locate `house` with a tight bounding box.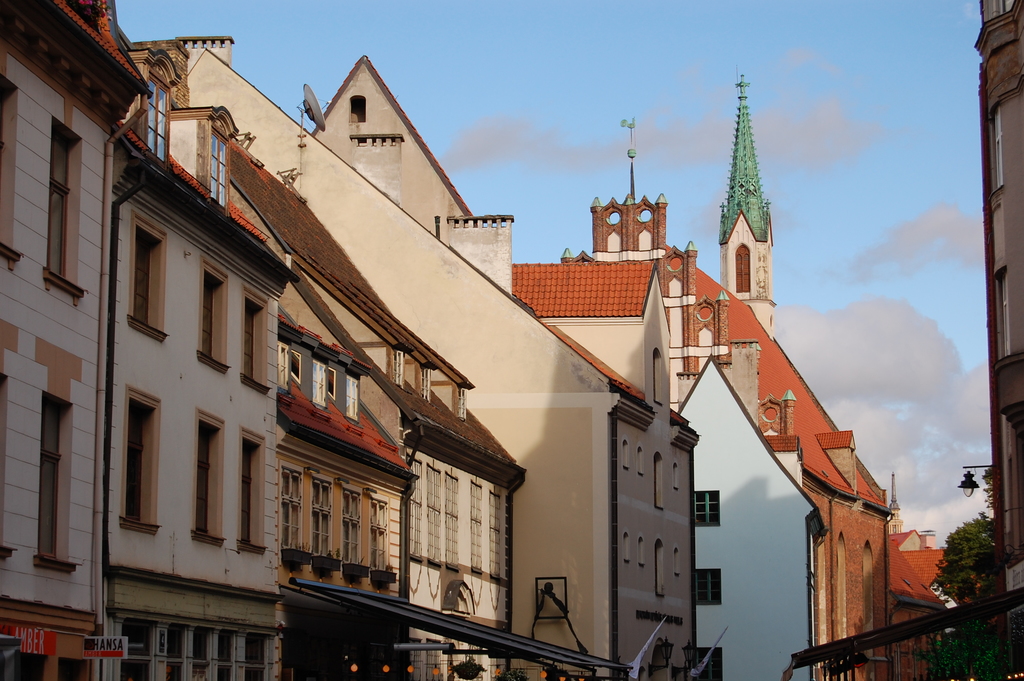
bbox=(557, 197, 894, 680).
